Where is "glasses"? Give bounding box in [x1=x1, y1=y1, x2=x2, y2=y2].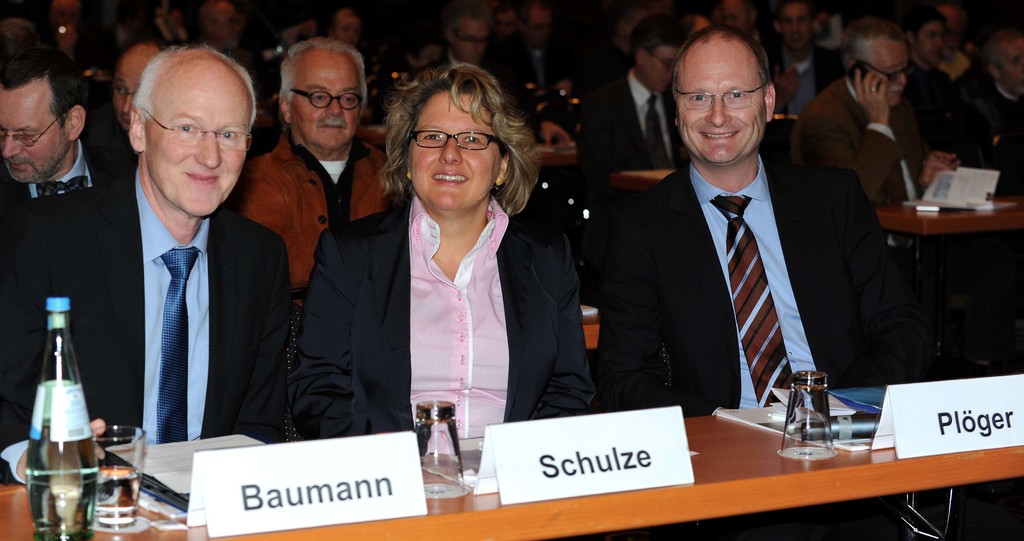
[x1=288, y1=85, x2=366, y2=112].
